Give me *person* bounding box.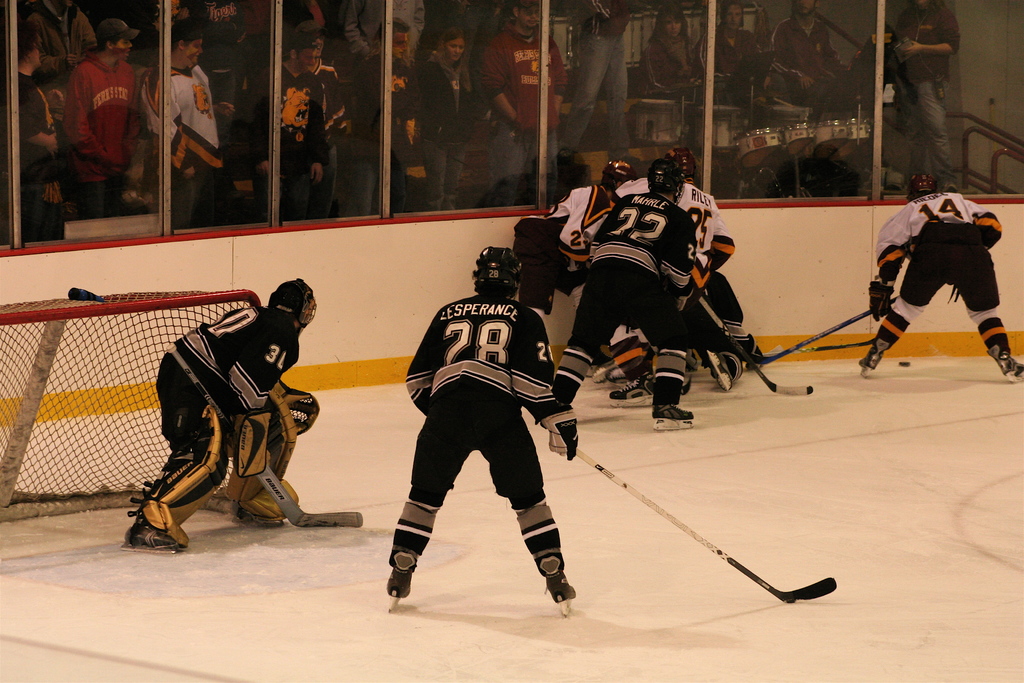
384/240/589/622.
